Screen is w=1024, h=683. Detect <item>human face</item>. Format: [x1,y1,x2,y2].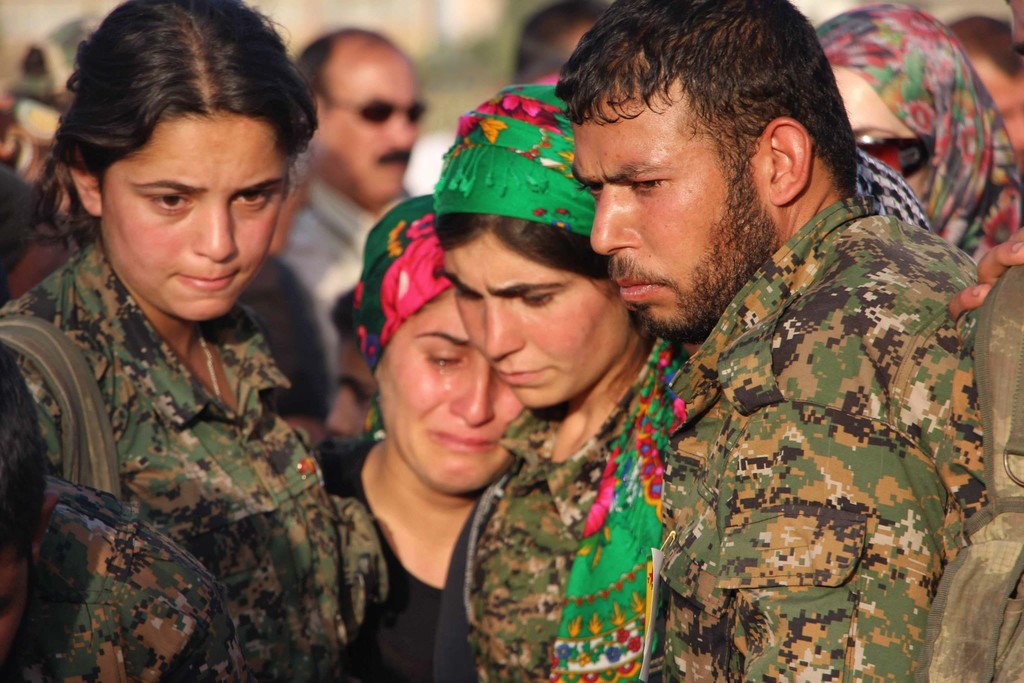
[99,121,284,322].
